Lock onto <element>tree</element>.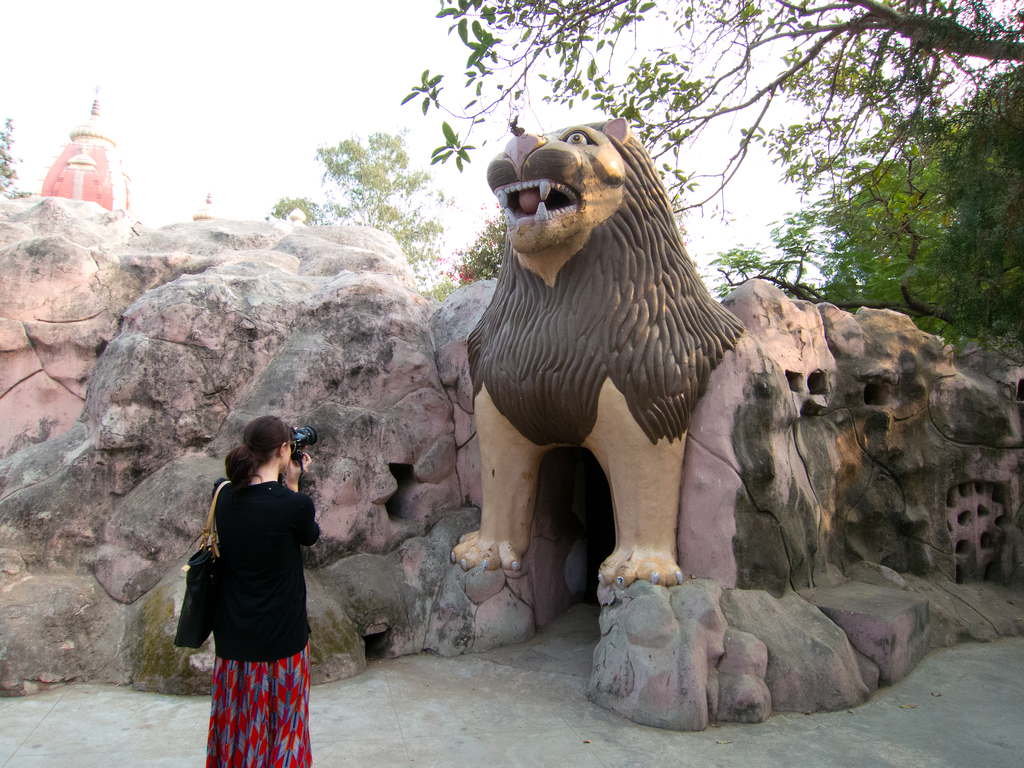
Locked: select_region(405, 0, 1023, 390).
